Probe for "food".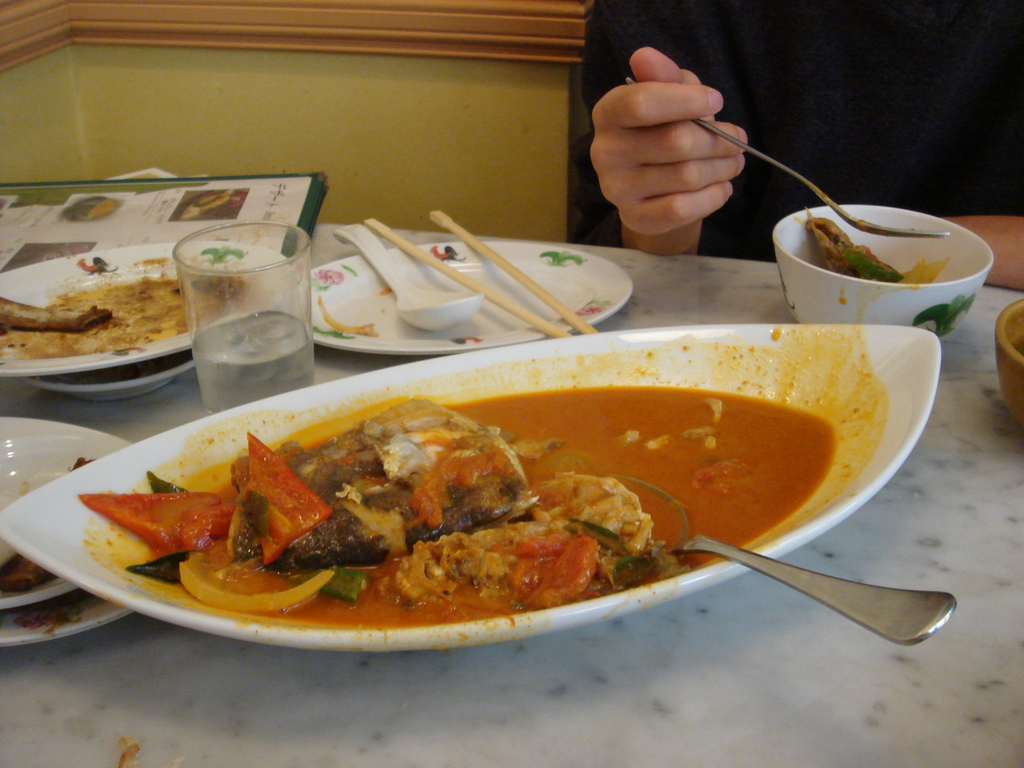
Probe result: (203, 321, 873, 625).
